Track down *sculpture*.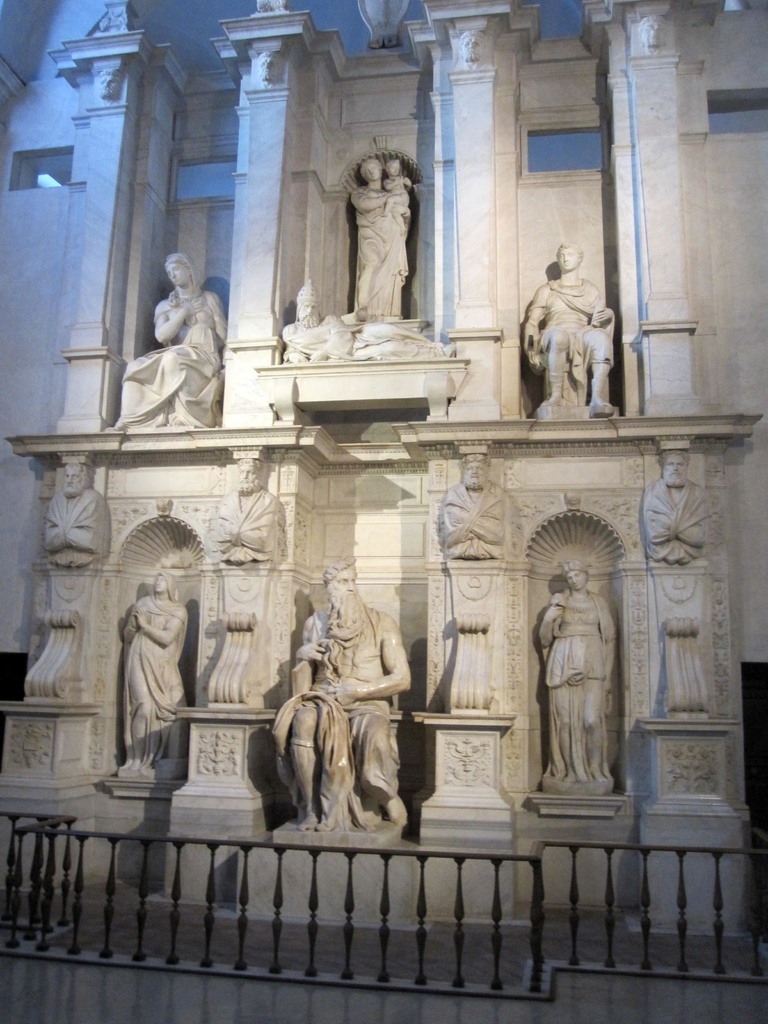
Tracked to 628/446/714/586.
